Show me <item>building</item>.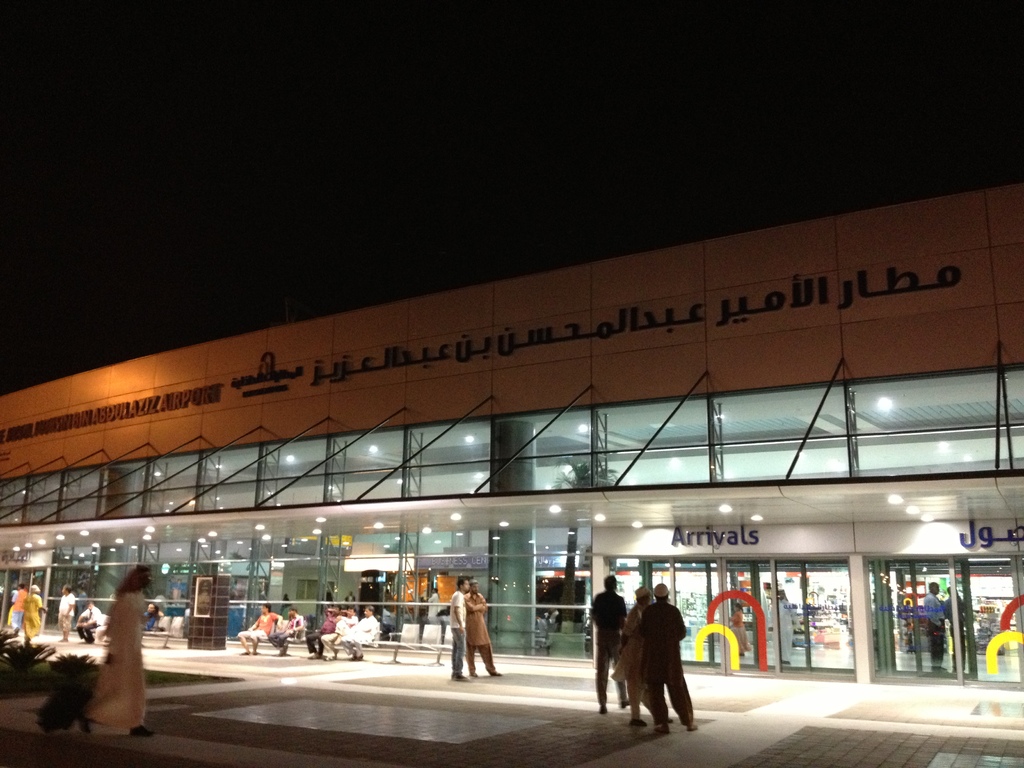
<item>building</item> is here: rect(0, 184, 1023, 693).
